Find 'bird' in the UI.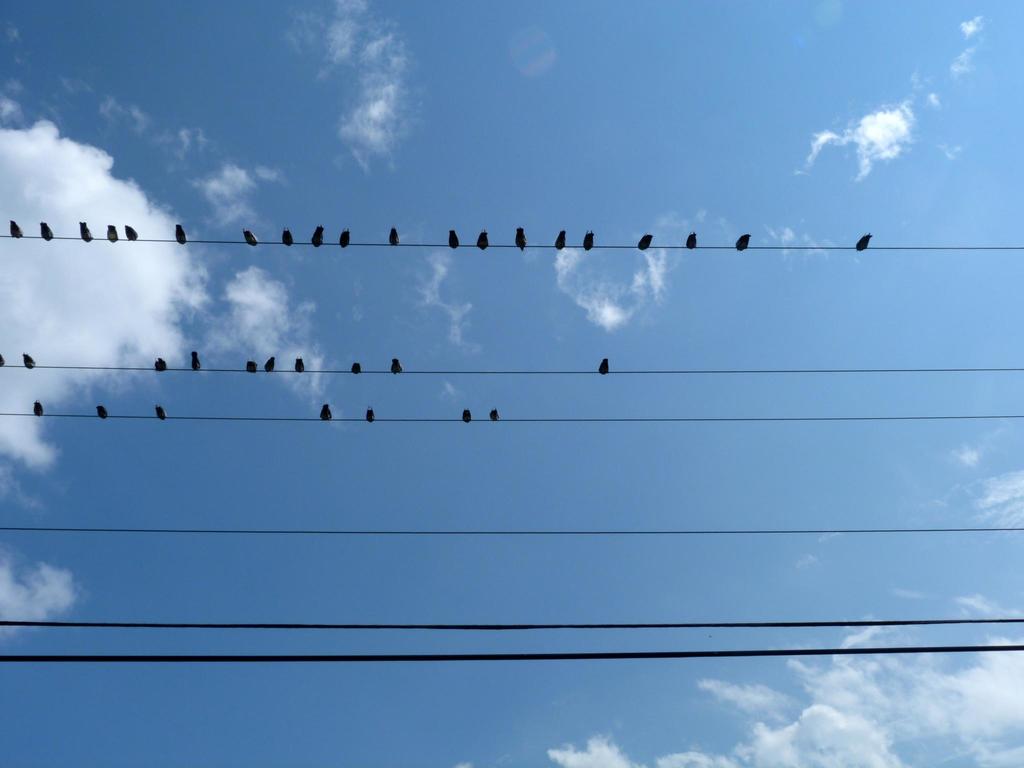
UI element at box=[488, 410, 501, 422].
